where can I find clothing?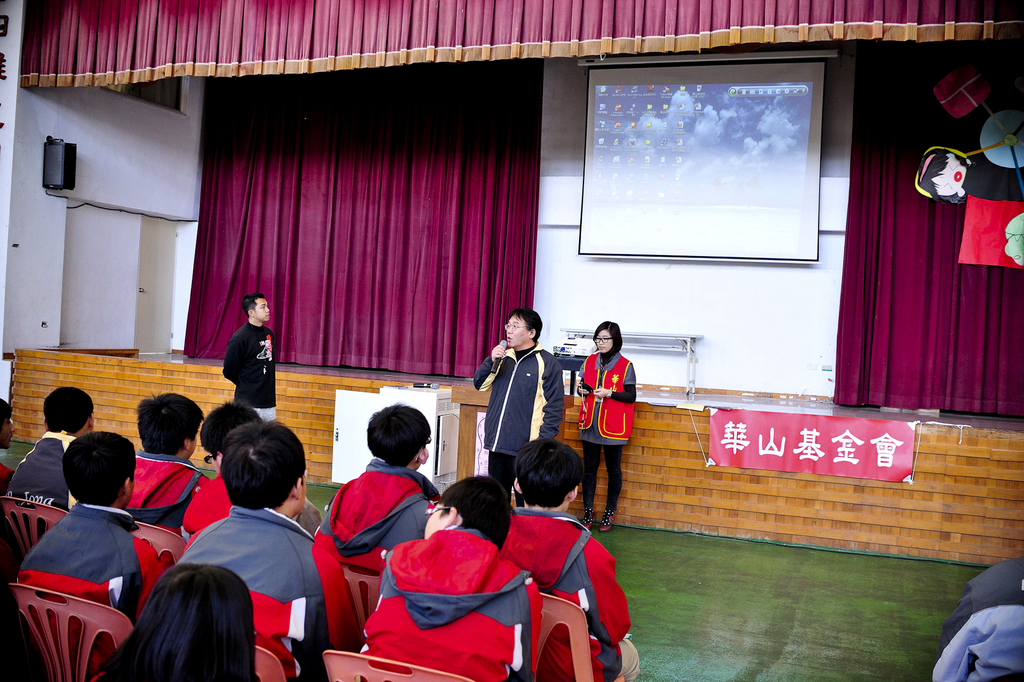
You can find it at 500, 509, 629, 643.
